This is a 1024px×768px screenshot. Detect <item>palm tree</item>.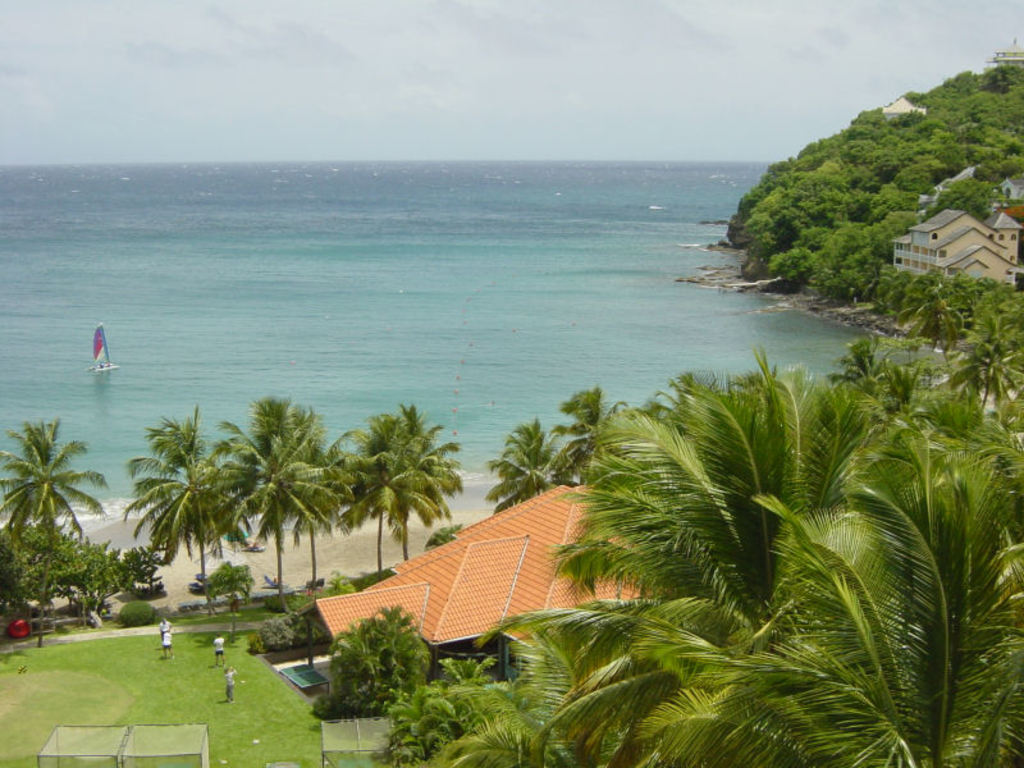
select_region(856, 342, 910, 420).
